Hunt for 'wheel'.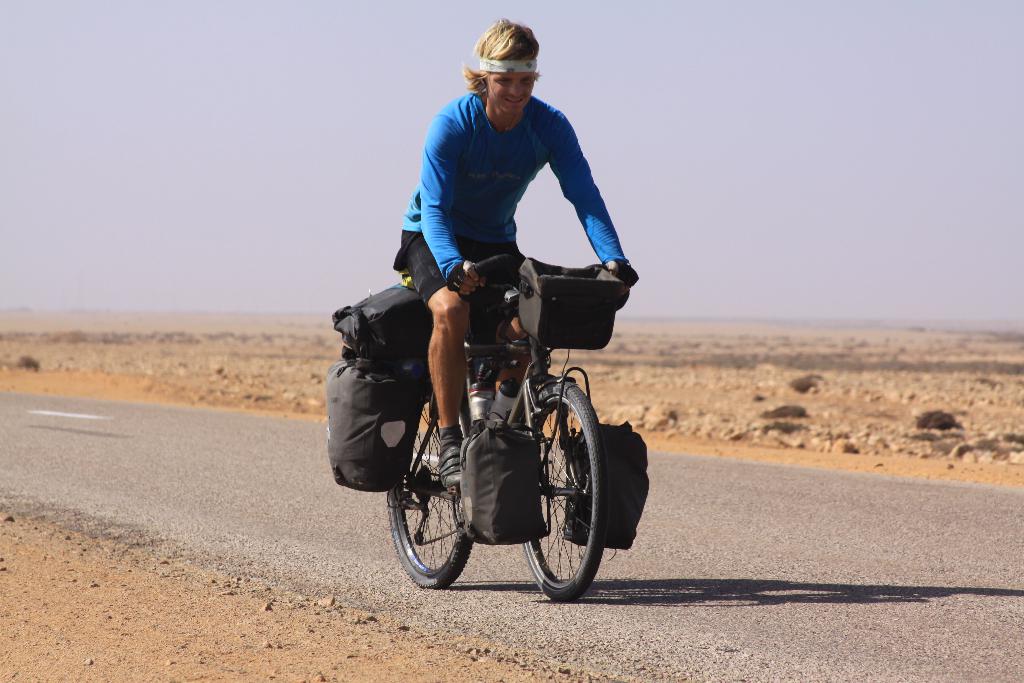
Hunted down at locate(511, 379, 607, 604).
